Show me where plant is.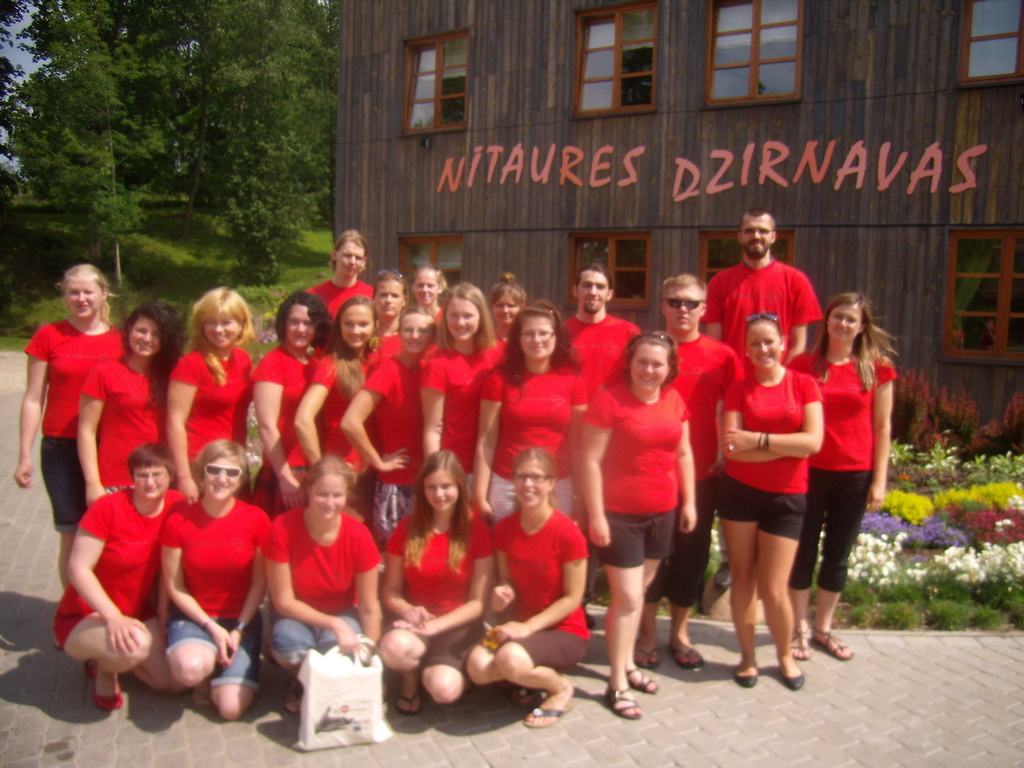
plant is at (942,495,1023,548).
